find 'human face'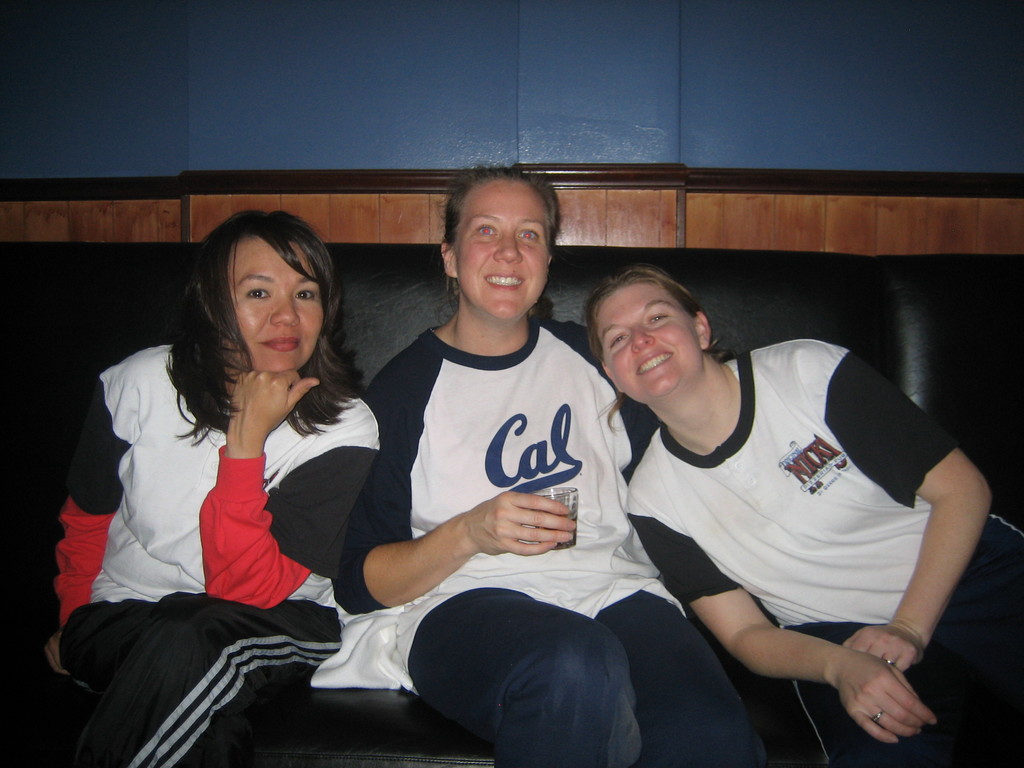
box(596, 284, 701, 402)
